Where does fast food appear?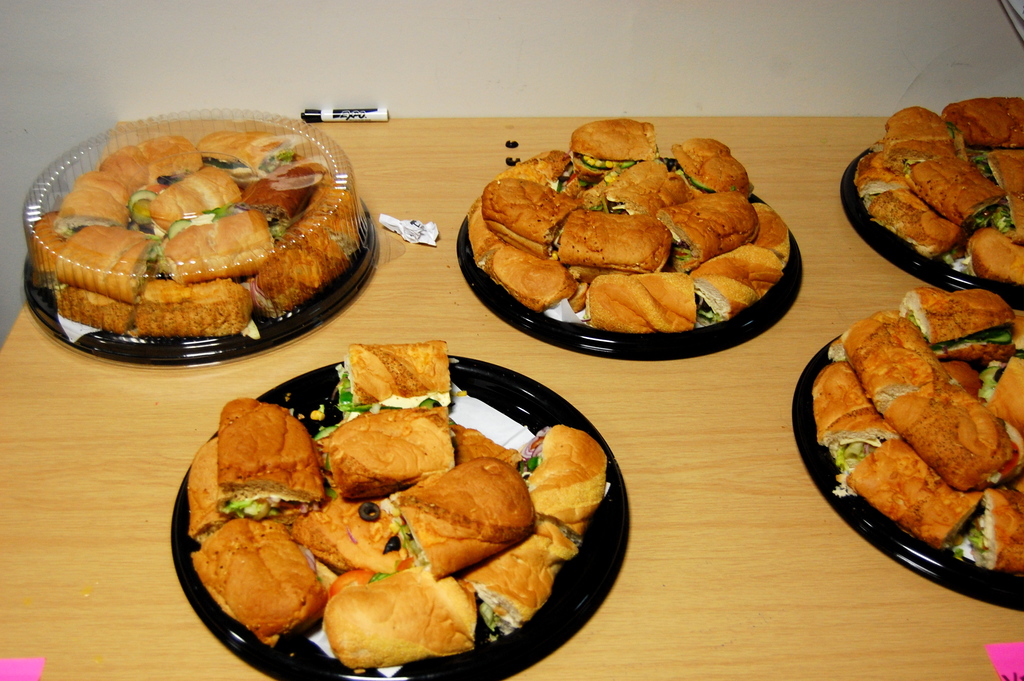
Appears at 57/121/193/221.
